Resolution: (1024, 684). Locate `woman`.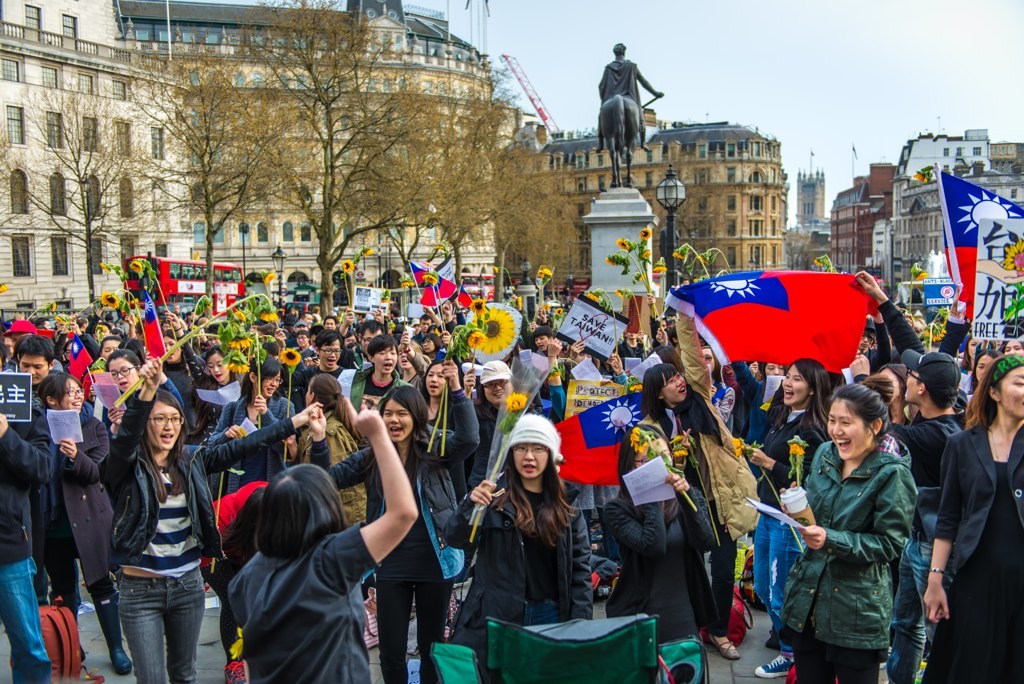
detection(966, 352, 997, 403).
